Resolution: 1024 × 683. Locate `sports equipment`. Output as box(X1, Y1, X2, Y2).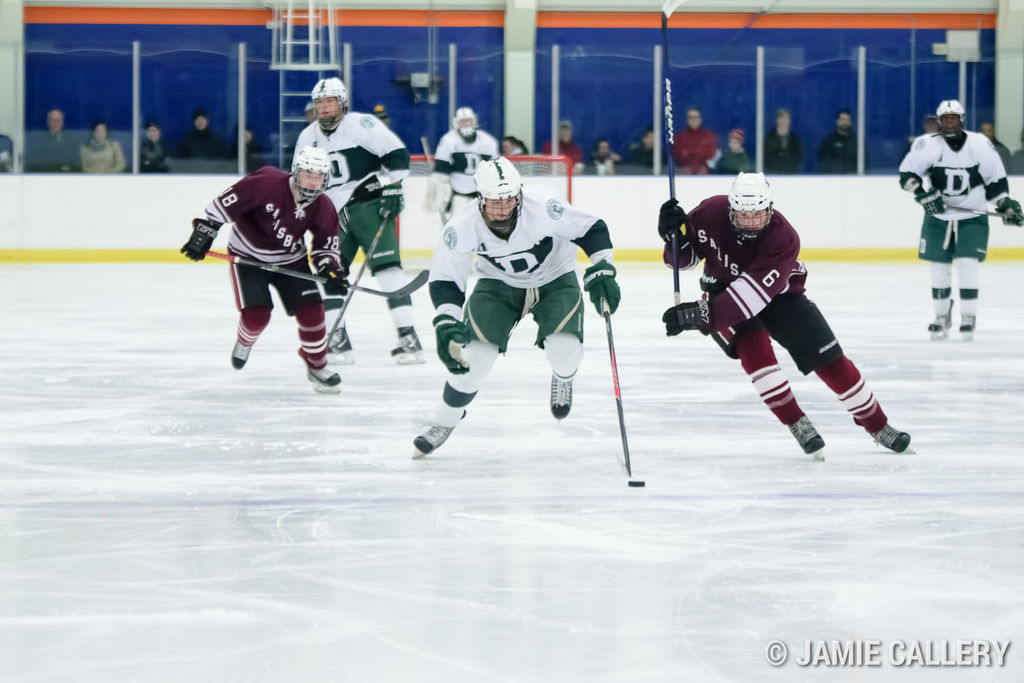
box(414, 173, 459, 211).
